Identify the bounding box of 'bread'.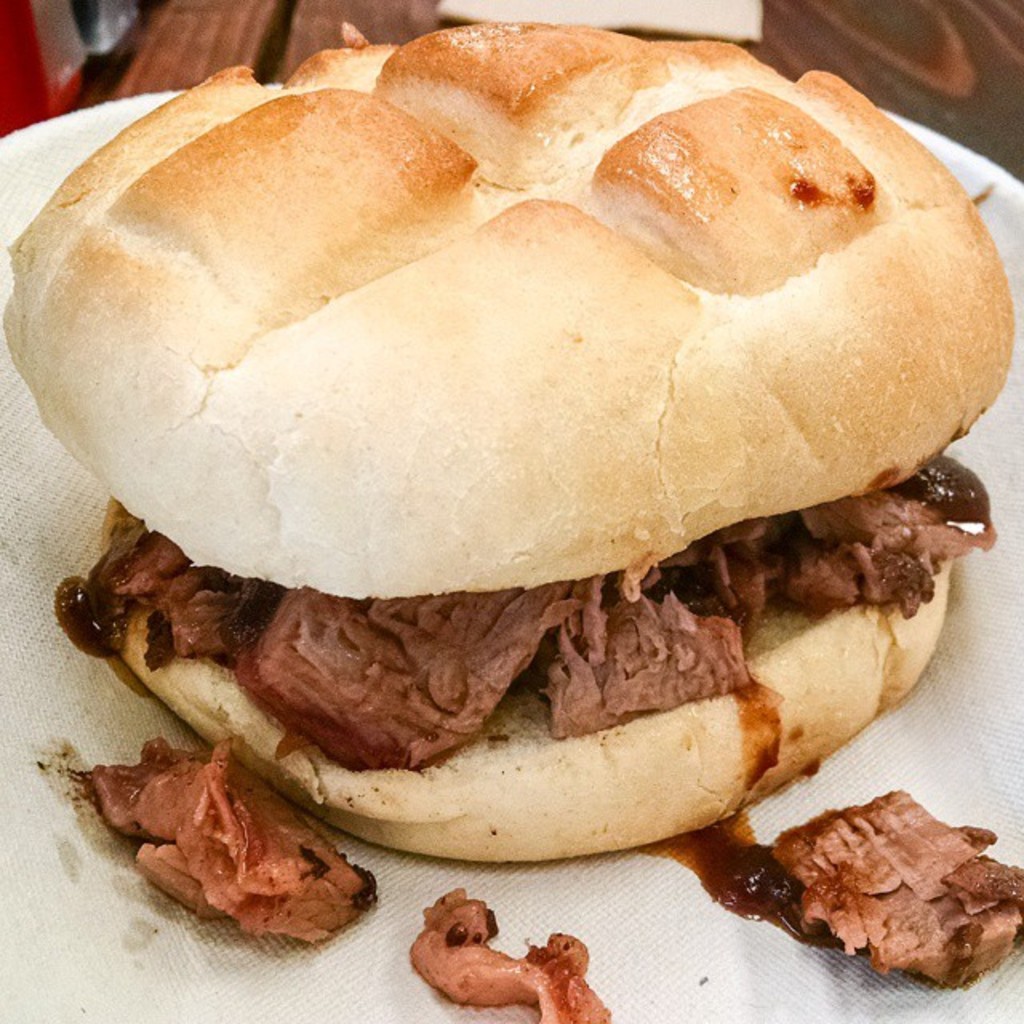
bbox(54, 43, 979, 674).
